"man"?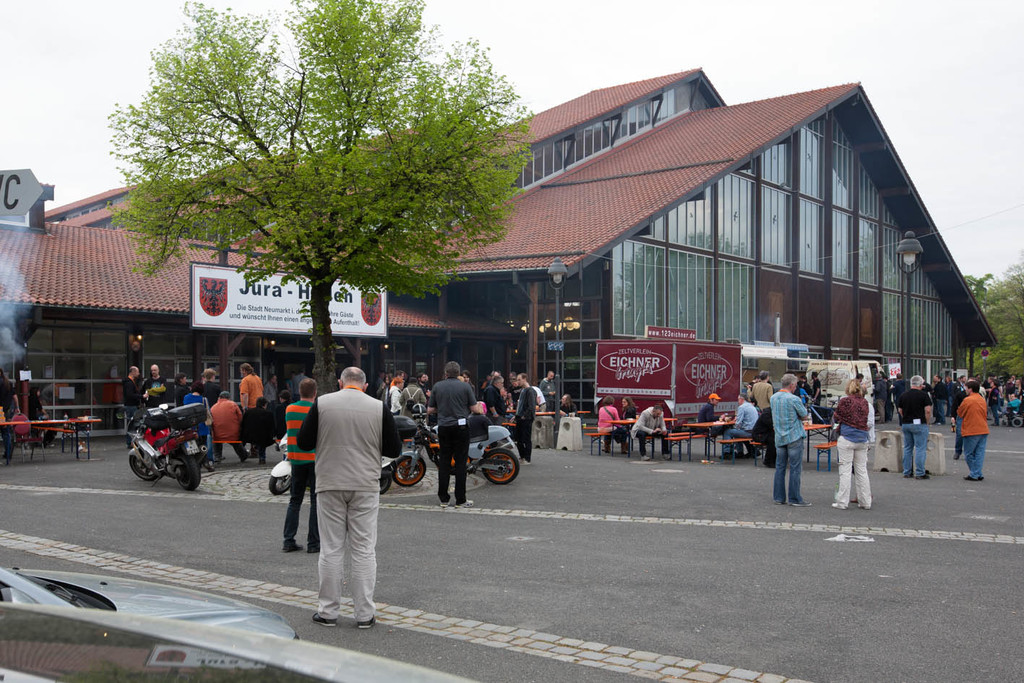
[236,393,276,464]
